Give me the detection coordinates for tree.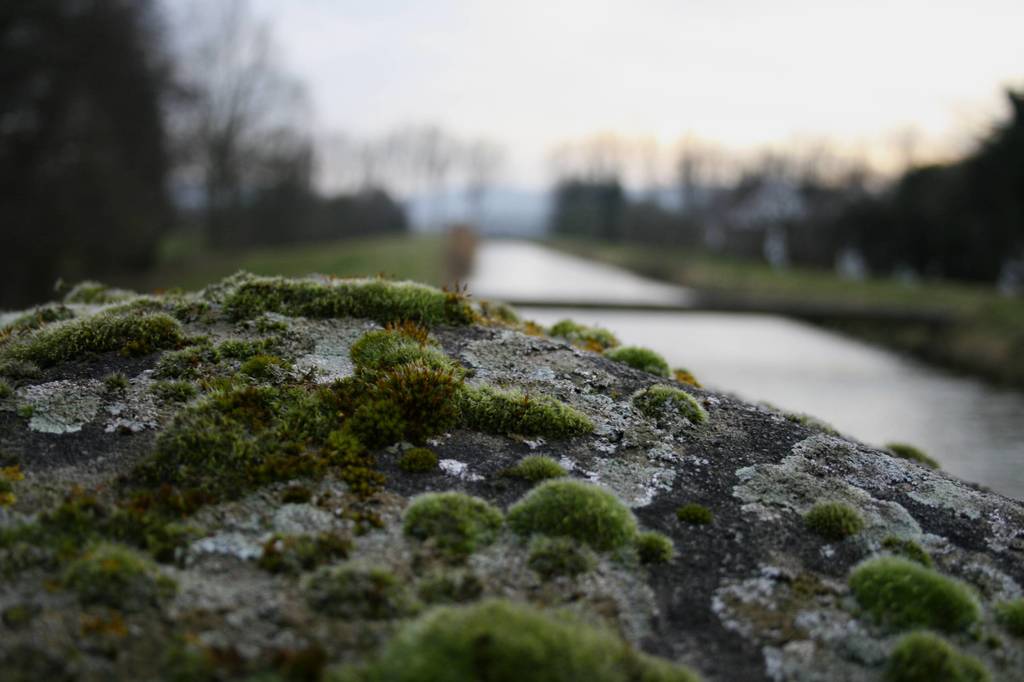
rect(342, 128, 511, 230).
